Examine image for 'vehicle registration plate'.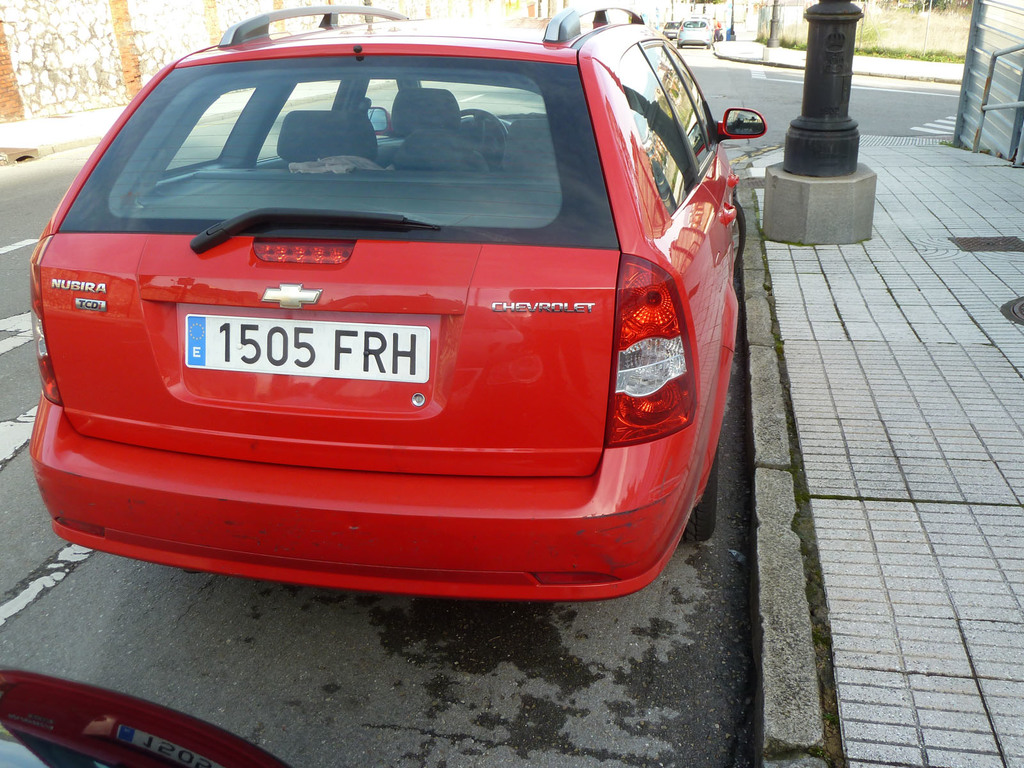
Examination result: BBox(185, 314, 428, 384).
